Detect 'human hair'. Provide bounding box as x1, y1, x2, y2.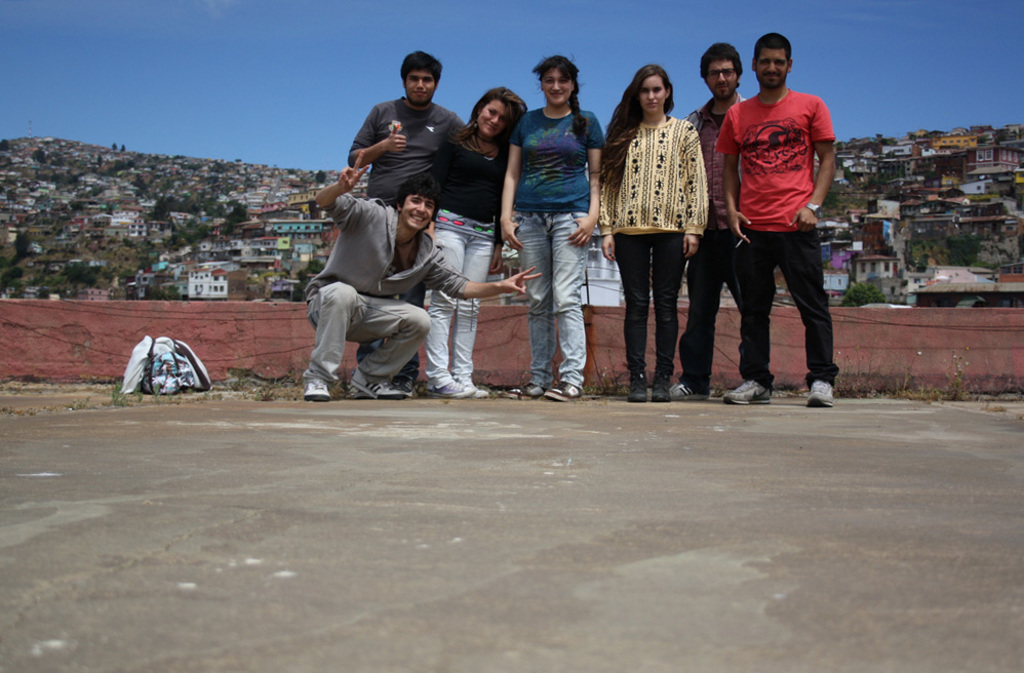
401, 48, 445, 87.
